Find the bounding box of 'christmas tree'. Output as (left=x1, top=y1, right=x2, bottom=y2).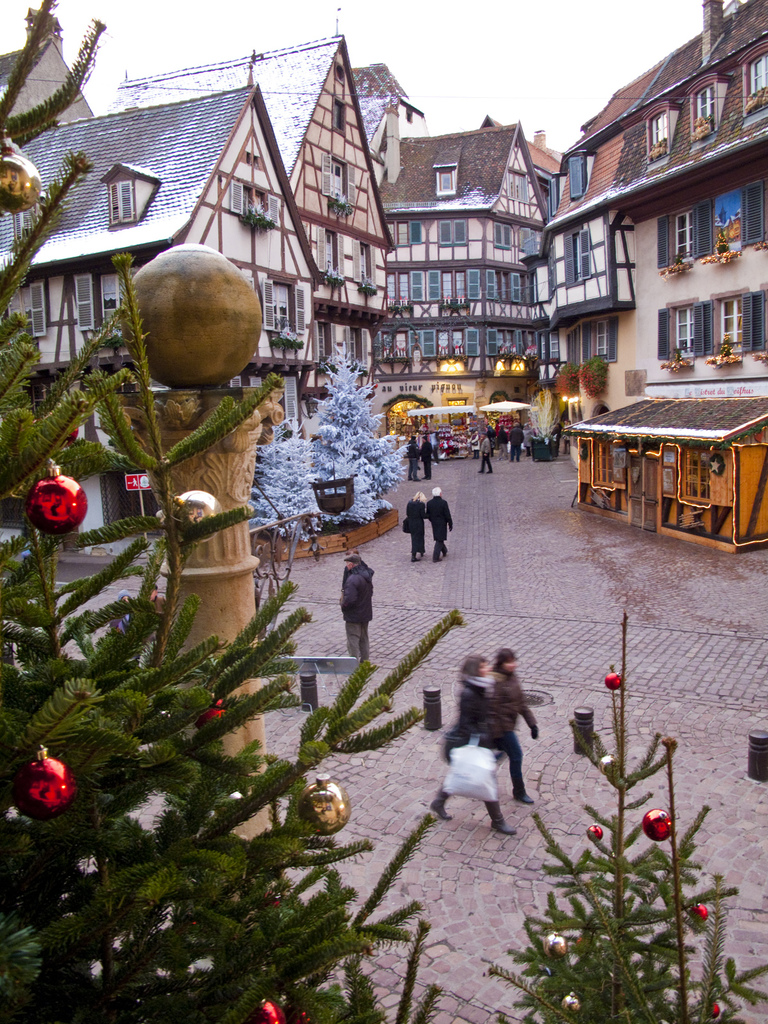
(left=0, top=2, right=476, bottom=1023).
